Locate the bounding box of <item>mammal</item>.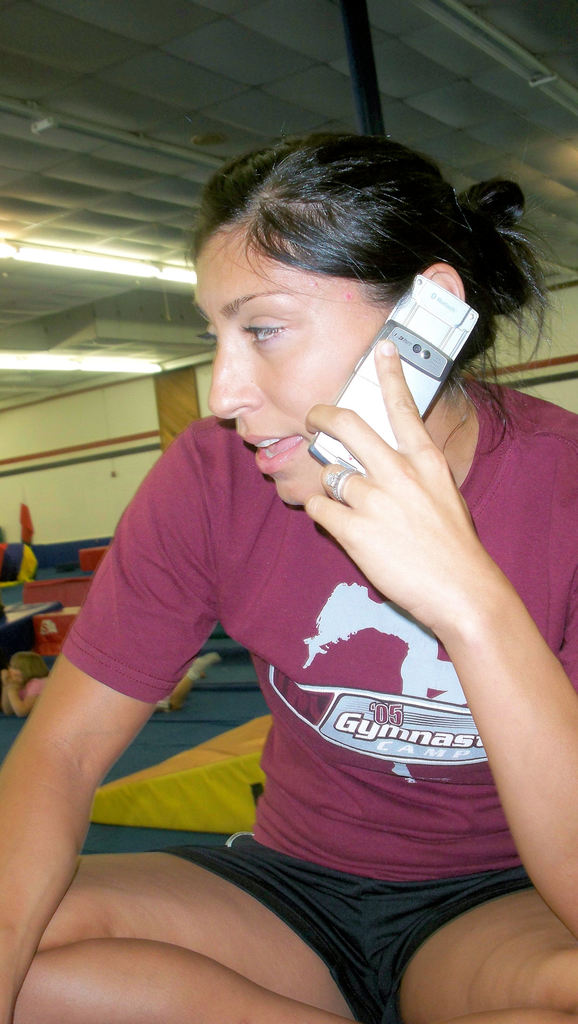
Bounding box: <region>0, 652, 220, 711</region>.
